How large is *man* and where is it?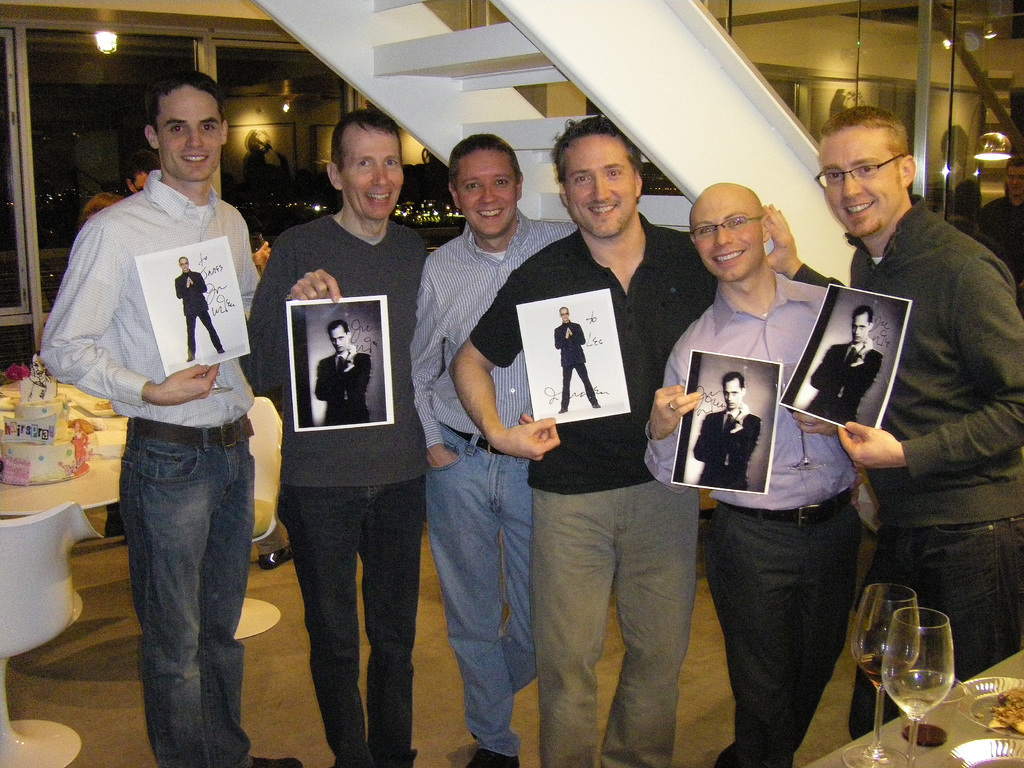
Bounding box: (x1=324, y1=320, x2=361, y2=419).
